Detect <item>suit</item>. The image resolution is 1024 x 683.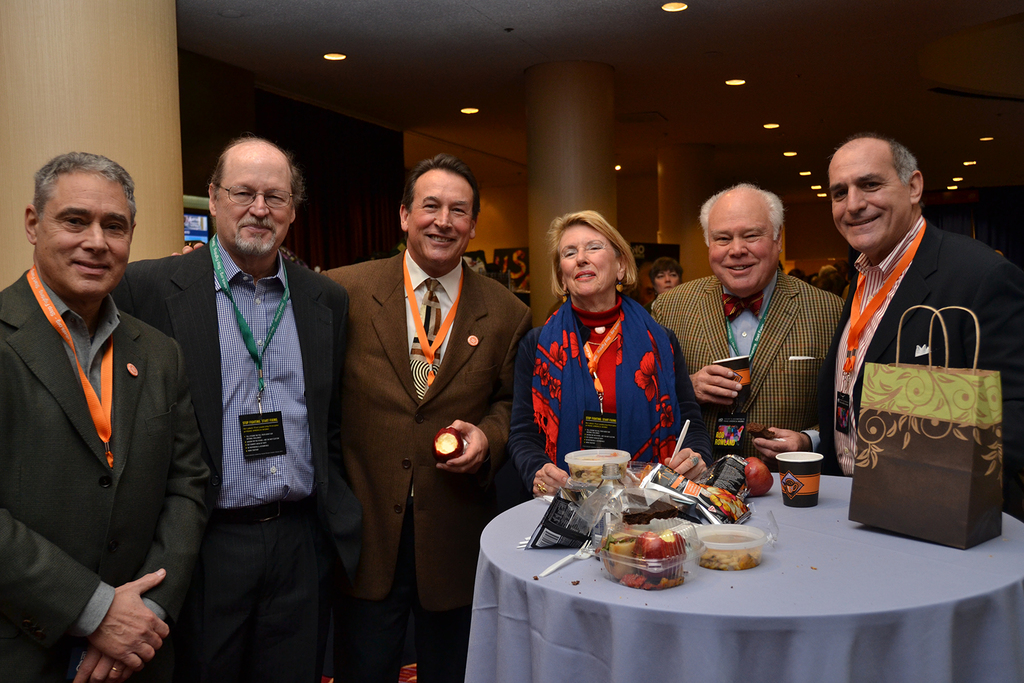
[x1=5, y1=144, x2=193, y2=682].
